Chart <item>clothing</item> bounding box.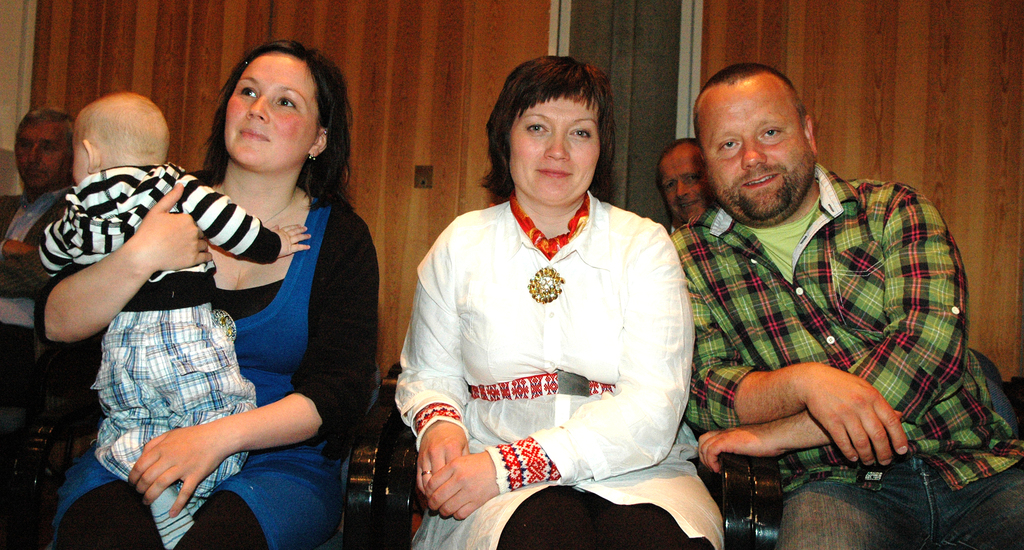
Charted: region(33, 168, 379, 549).
